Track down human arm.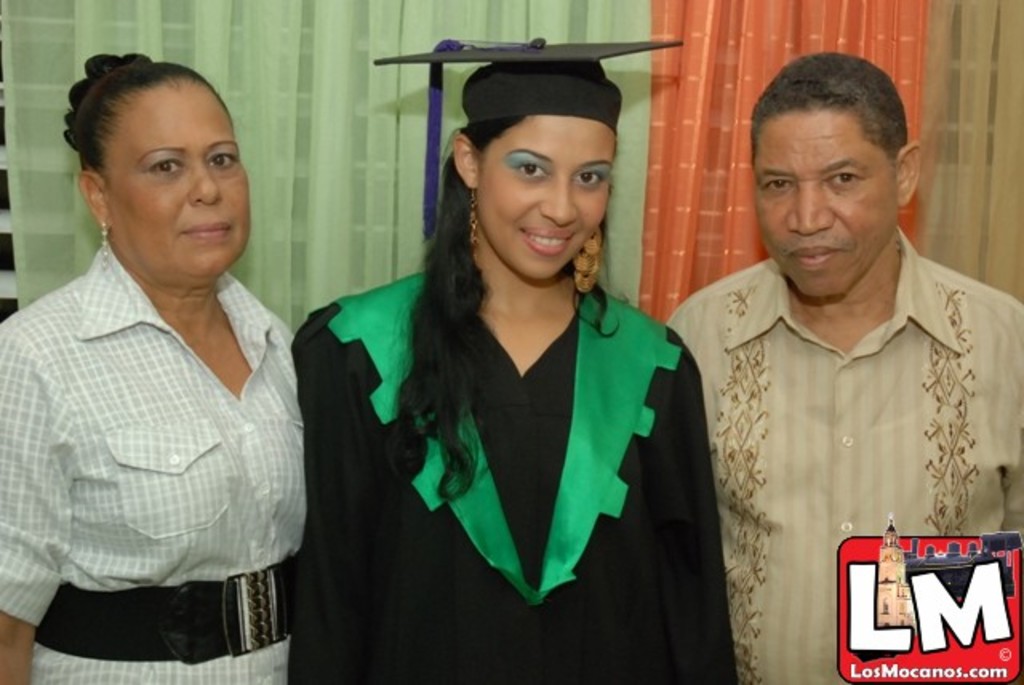
Tracked to detection(286, 299, 360, 683).
